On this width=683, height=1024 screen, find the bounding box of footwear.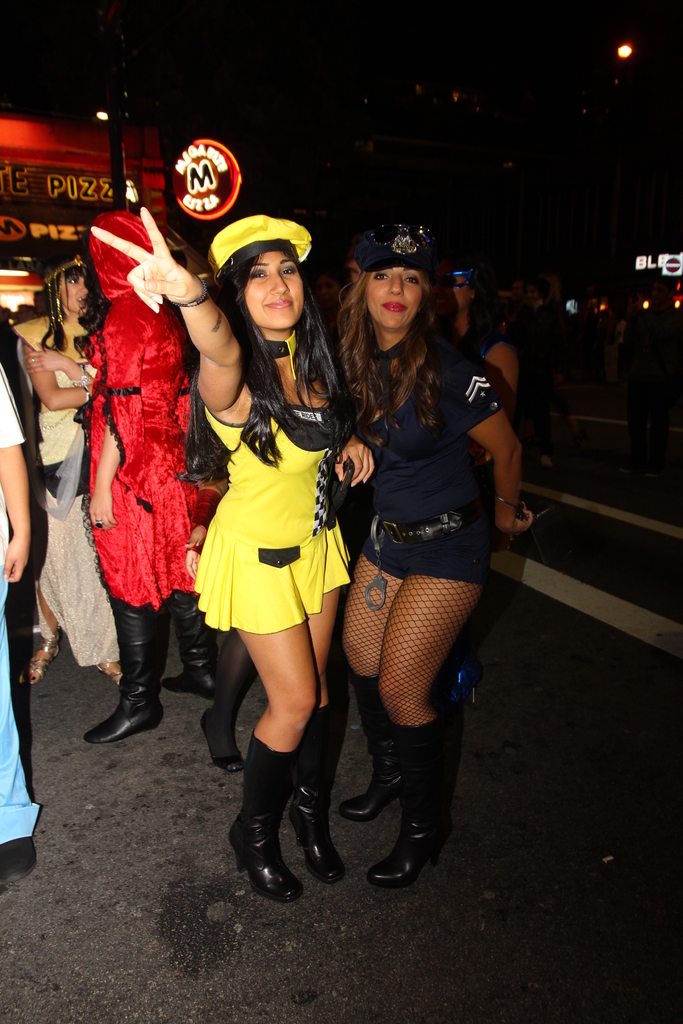
Bounding box: x1=365 y1=710 x2=447 y2=883.
